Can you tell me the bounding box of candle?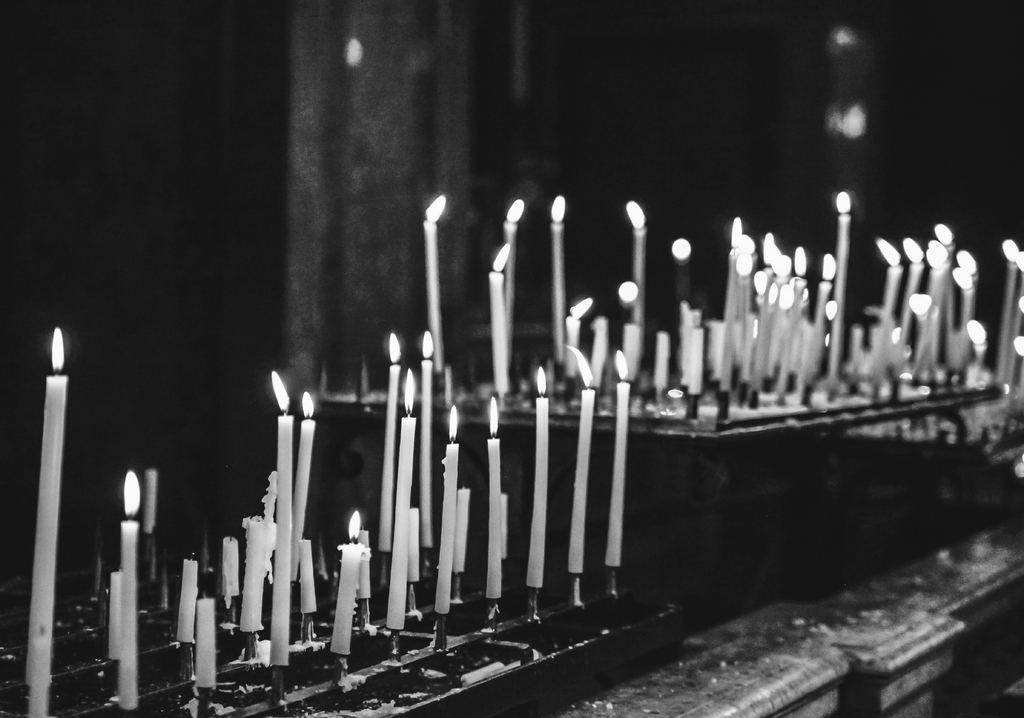
box=[222, 531, 242, 605].
